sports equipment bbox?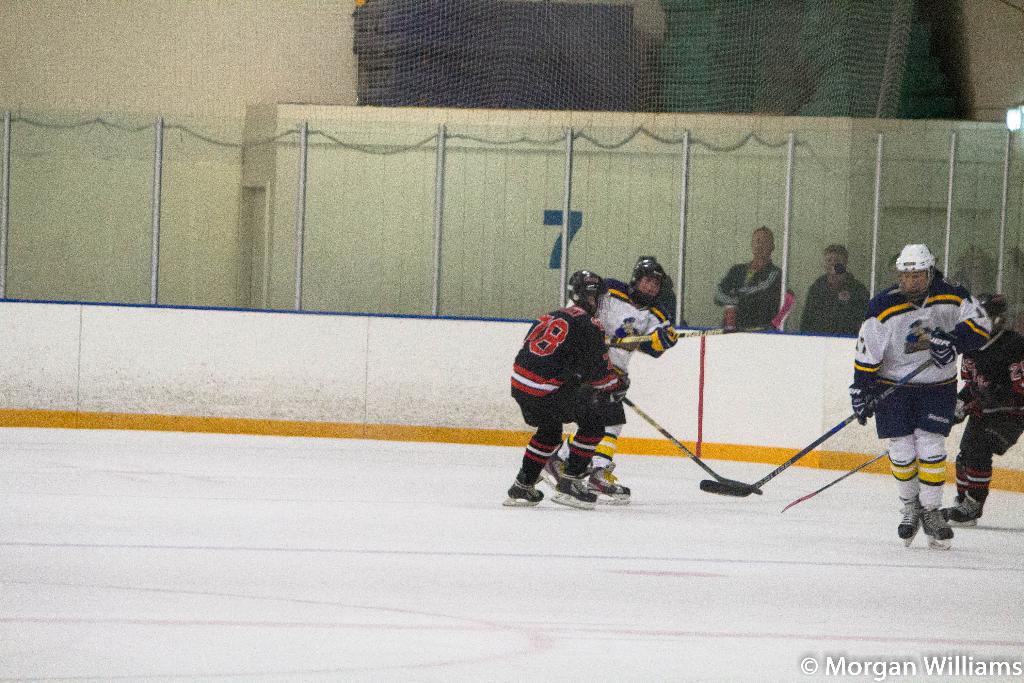
select_region(541, 453, 563, 486)
